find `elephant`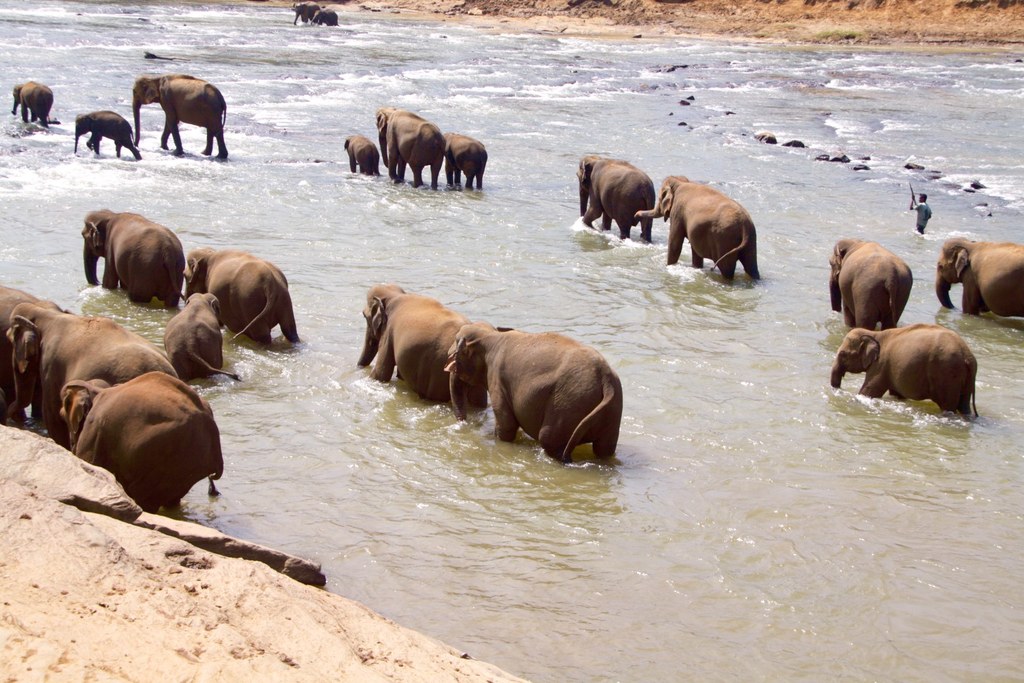
(left=6, top=303, right=182, bottom=447)
